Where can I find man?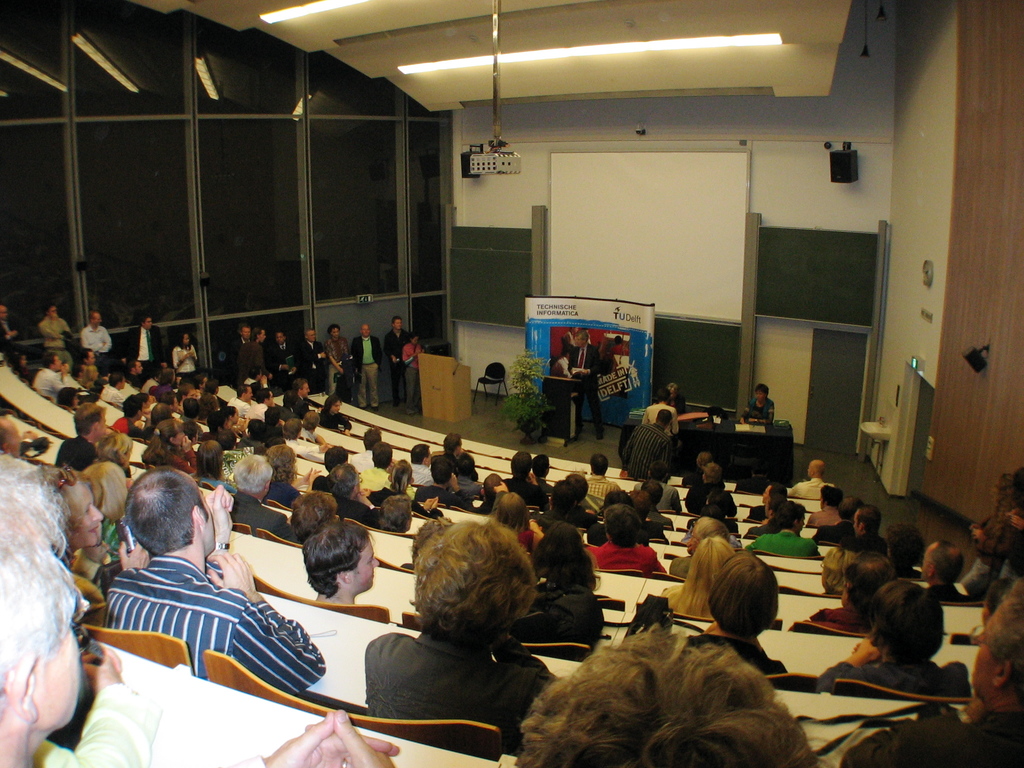
You can find it at <region>25, 352, 70, 401</region>.
